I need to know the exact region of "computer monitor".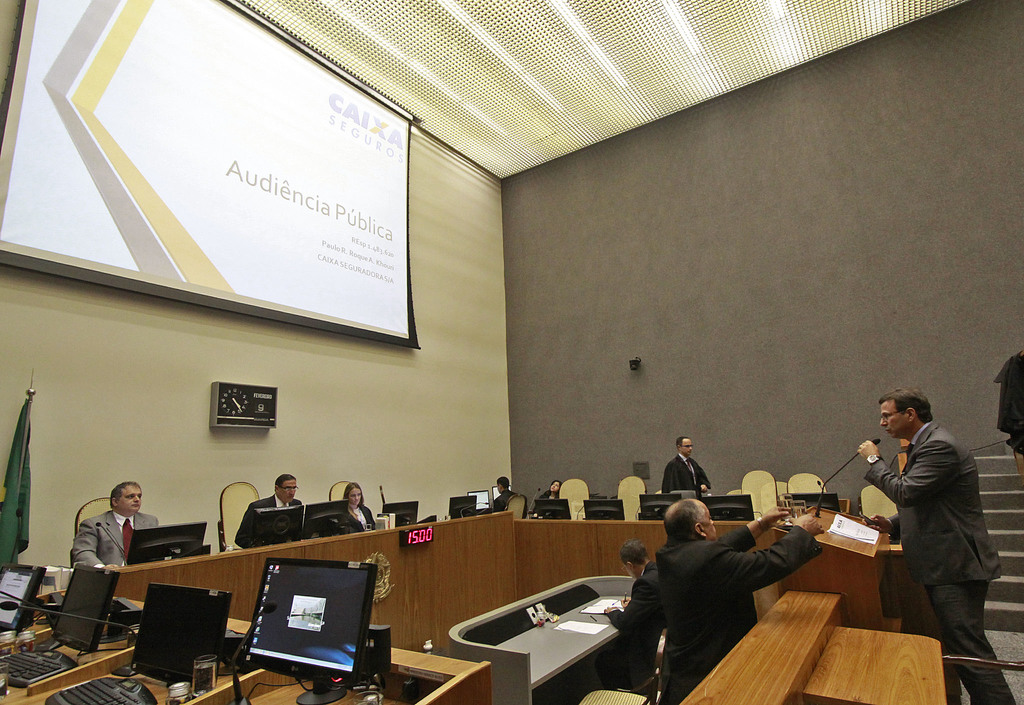
Region: region(248, 505, 303, 546).
